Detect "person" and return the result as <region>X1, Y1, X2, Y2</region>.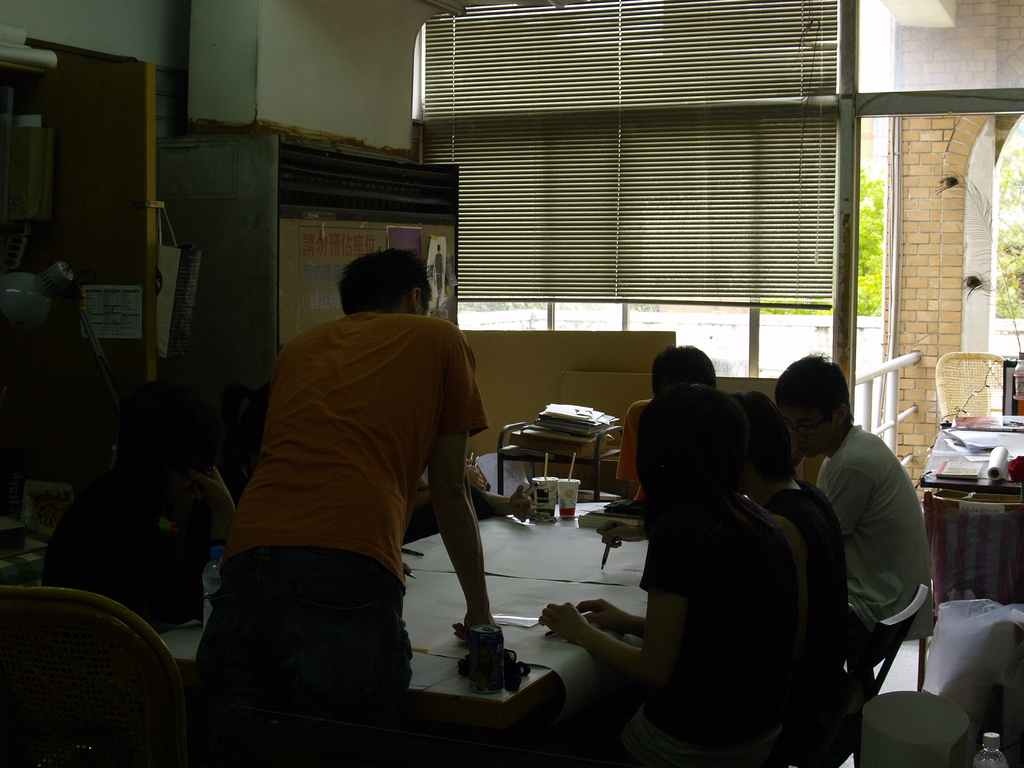
<region>196, 246, 488, 767</region>.
